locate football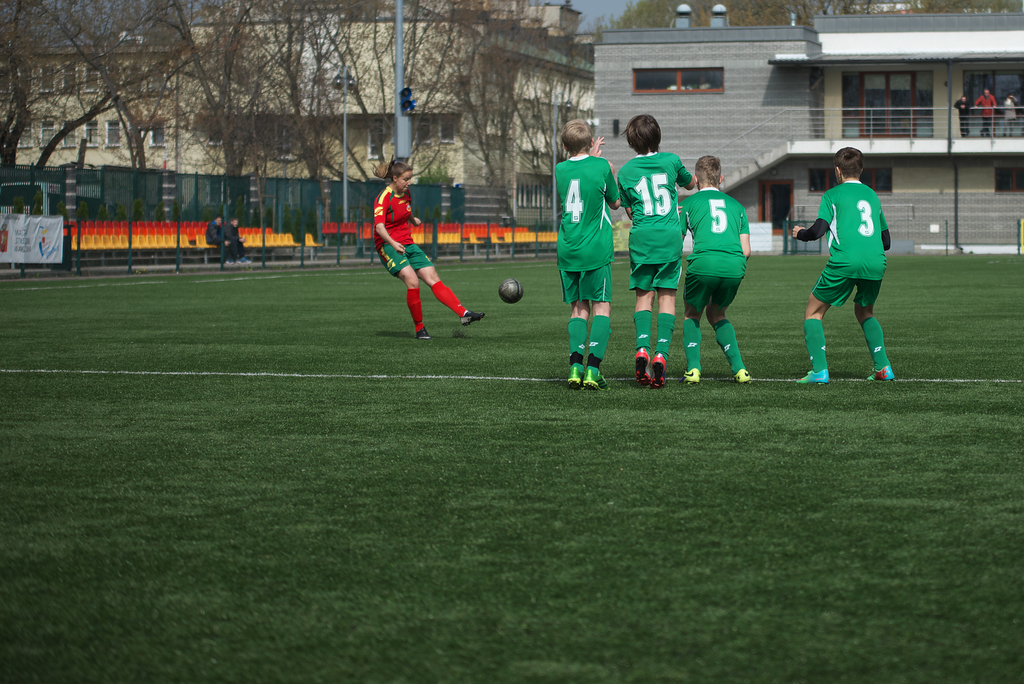
500/276/527/301
